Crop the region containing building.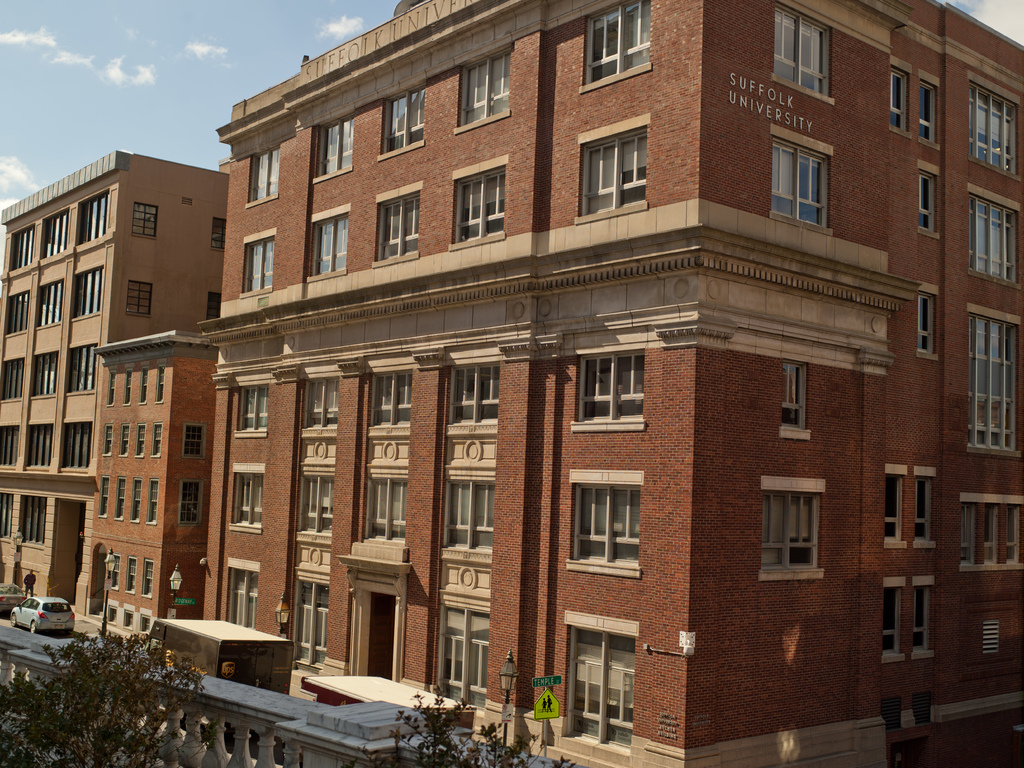
Crop region: x1=0, y1=150, x2=237, y2=613.
